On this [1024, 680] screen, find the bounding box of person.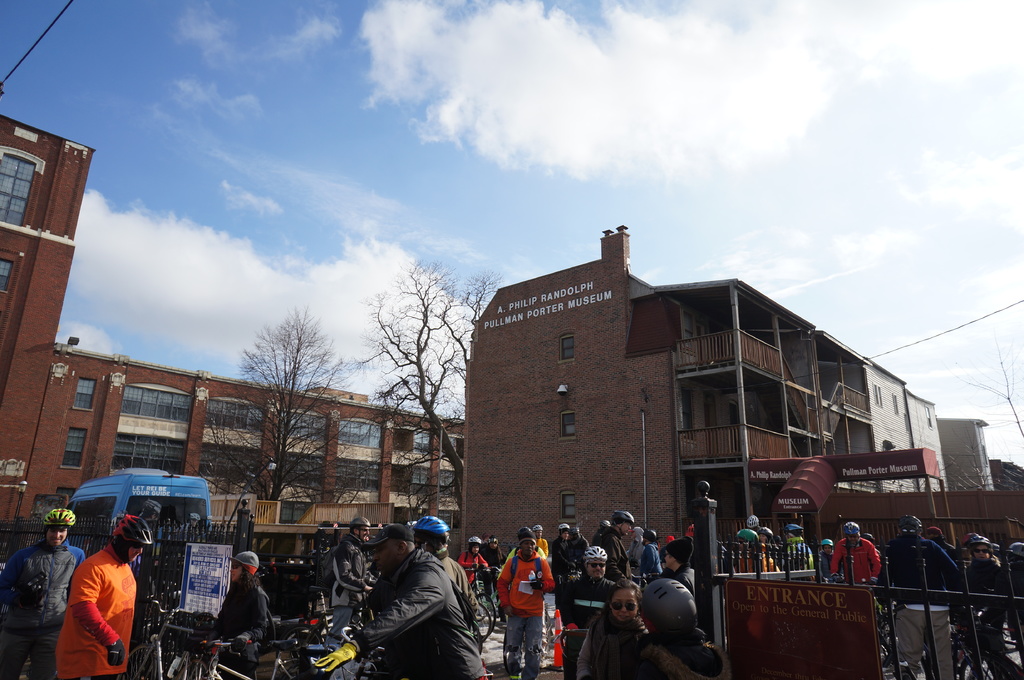
Bounding box: [536, 521, 545, 553].
